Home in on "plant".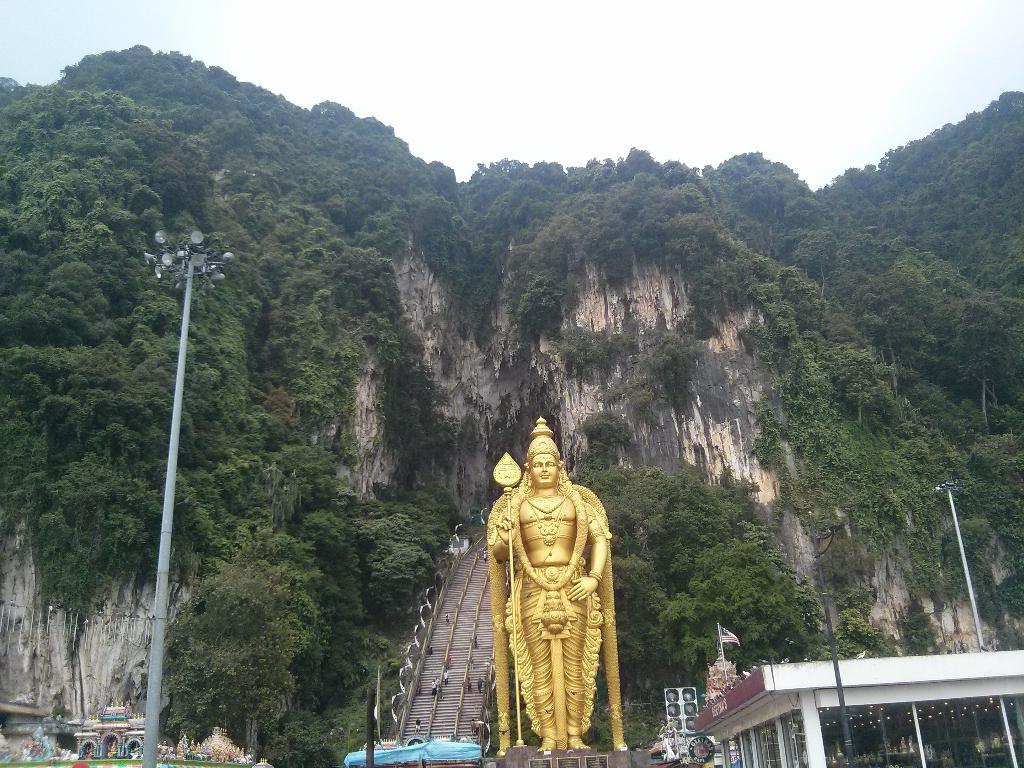
Homed in at (left=548, top=321, right=621, bottom=366).
